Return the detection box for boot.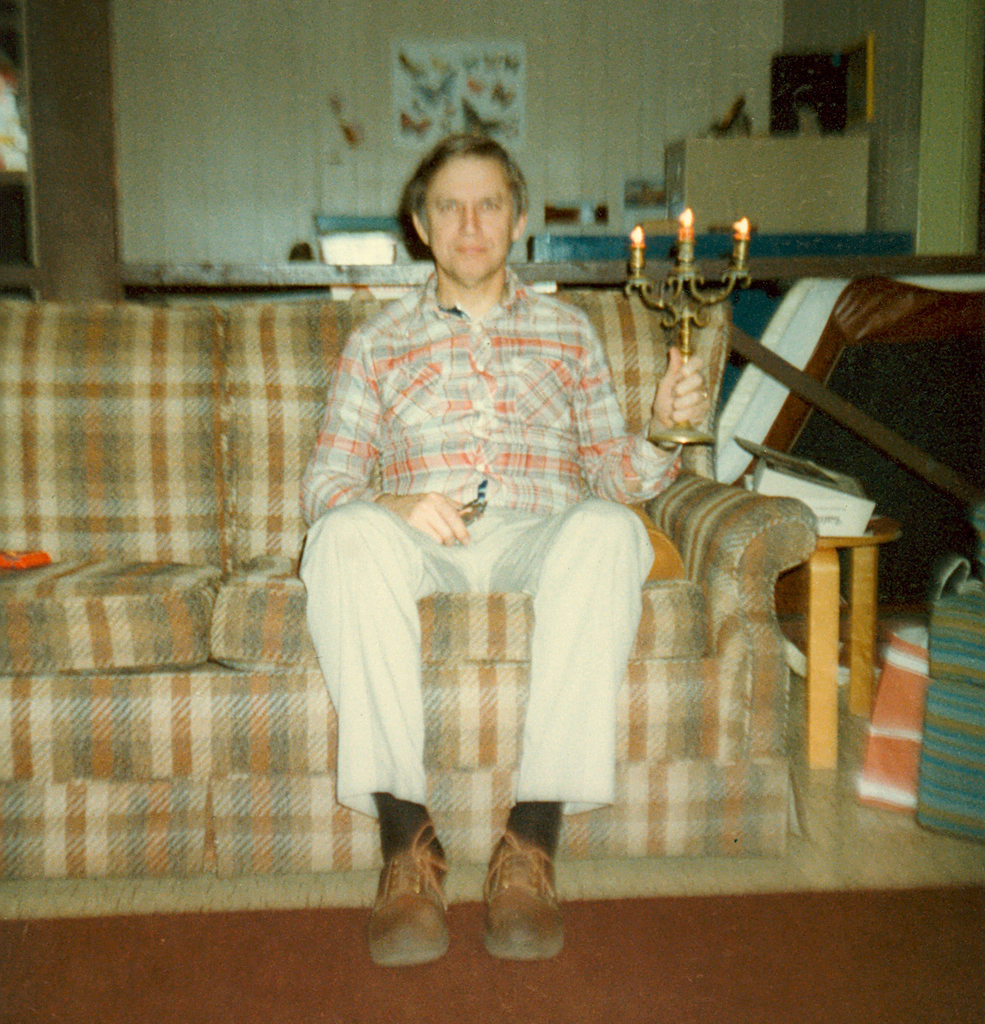
select_region(354, 819, 443, 970).
